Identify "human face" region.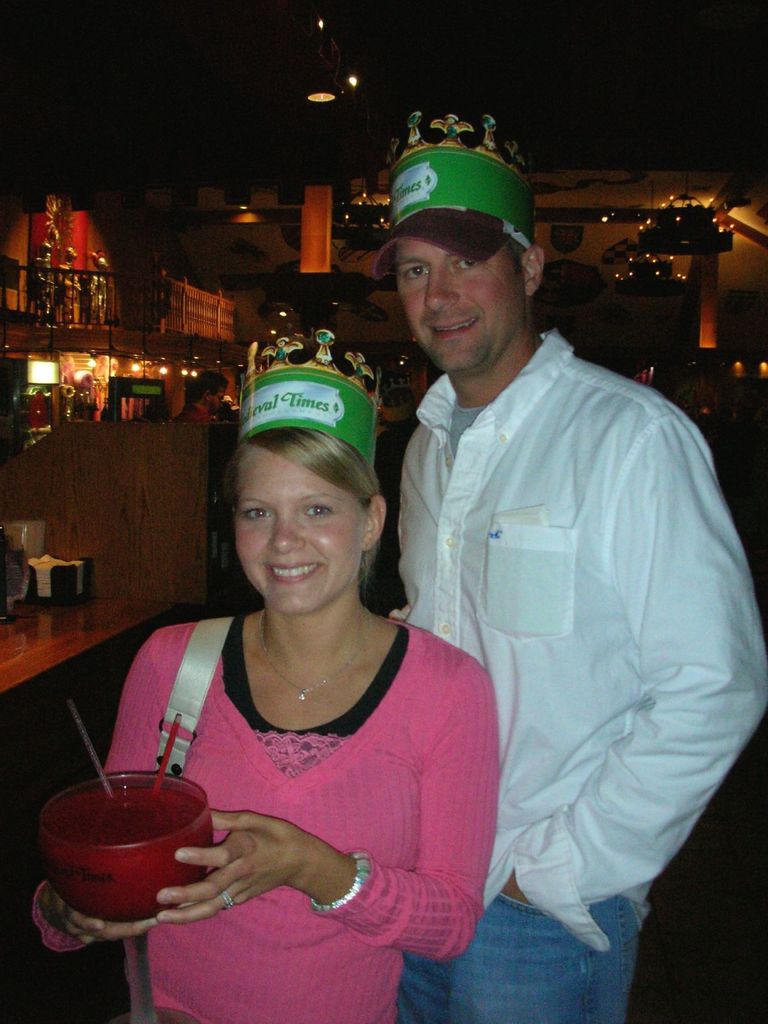
Region: [left=235, top=449, right=364, bottom=615].
